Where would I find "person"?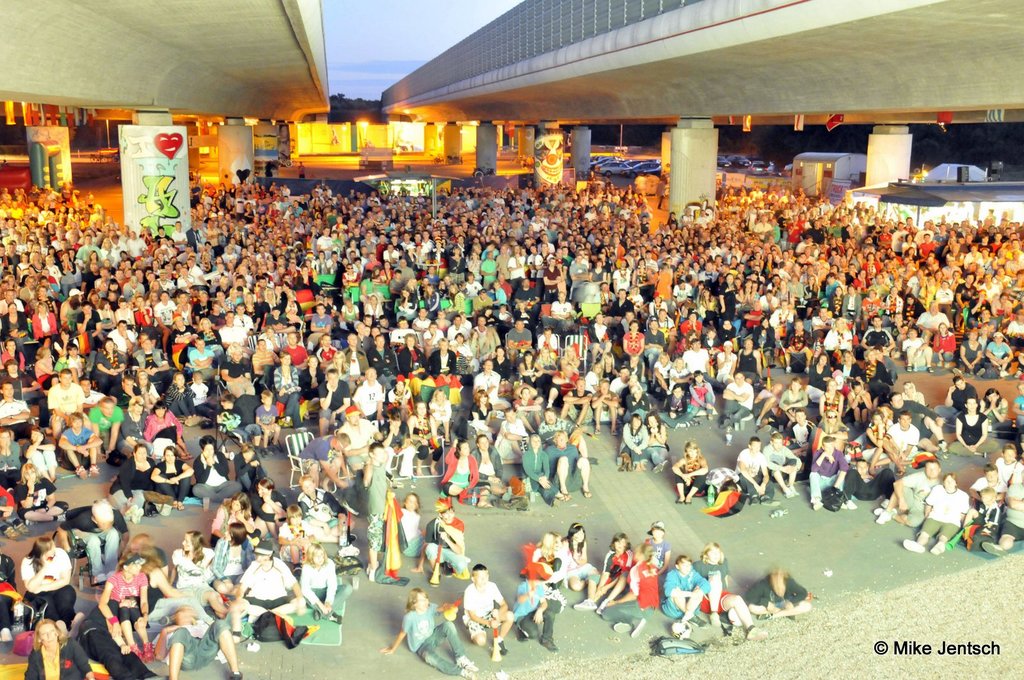
At left=300, top=353, right=325, bottom=419.
